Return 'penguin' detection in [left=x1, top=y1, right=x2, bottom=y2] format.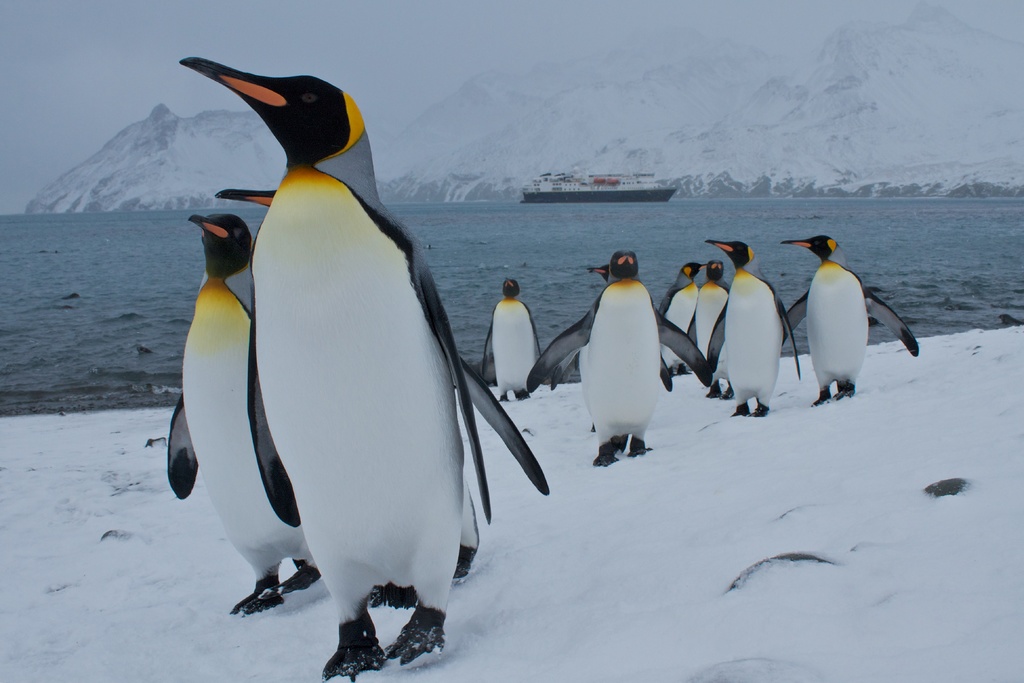
[left=707, top=235, right=802, bottom=416].
